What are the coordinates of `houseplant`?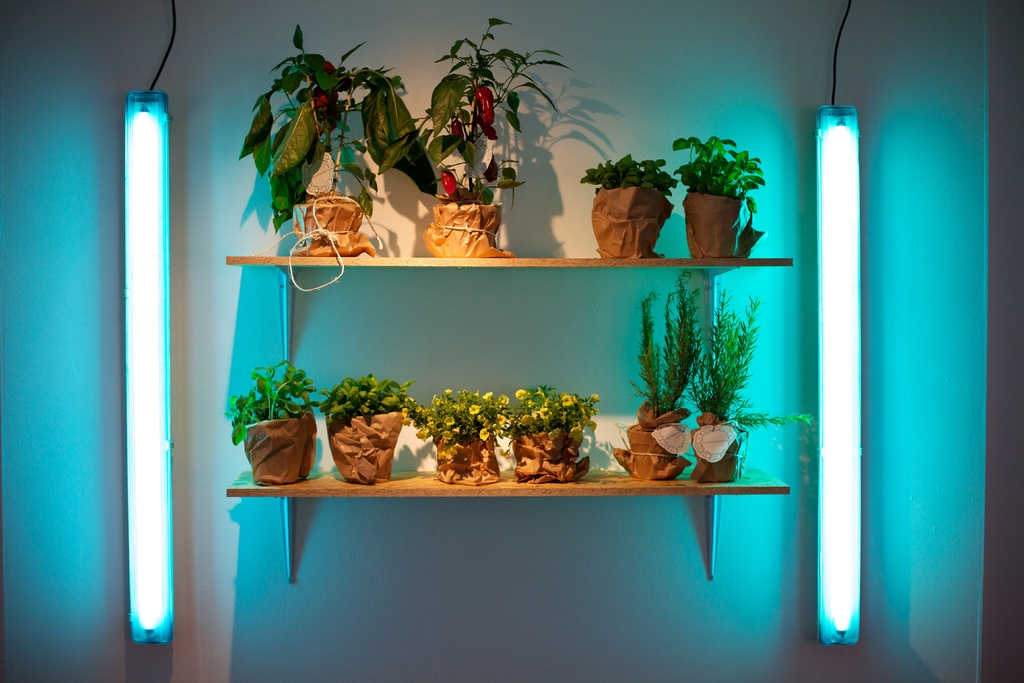
detection(613, 261, 705, 481).
